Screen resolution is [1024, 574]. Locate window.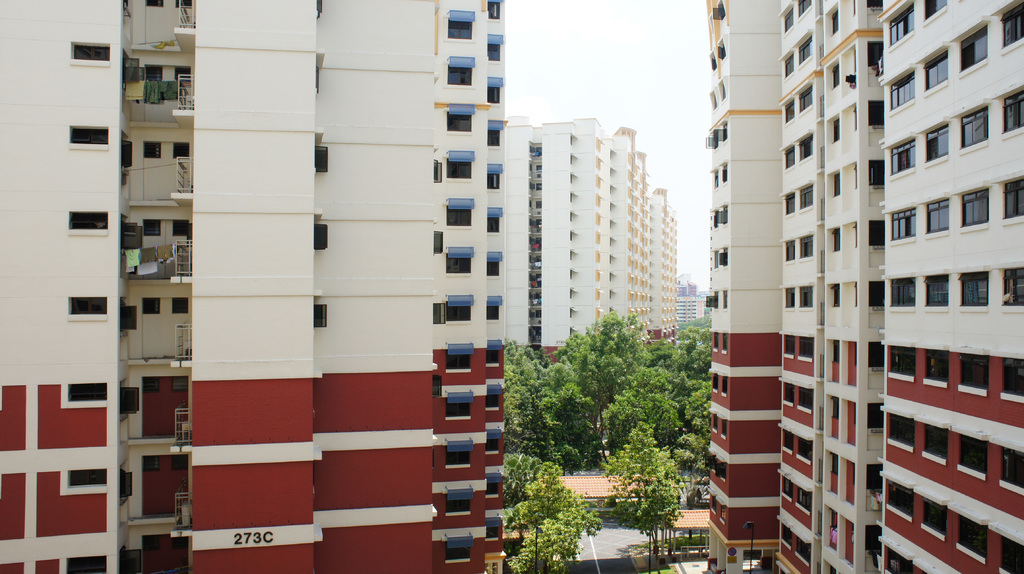
[61, 471, 108, 497].
